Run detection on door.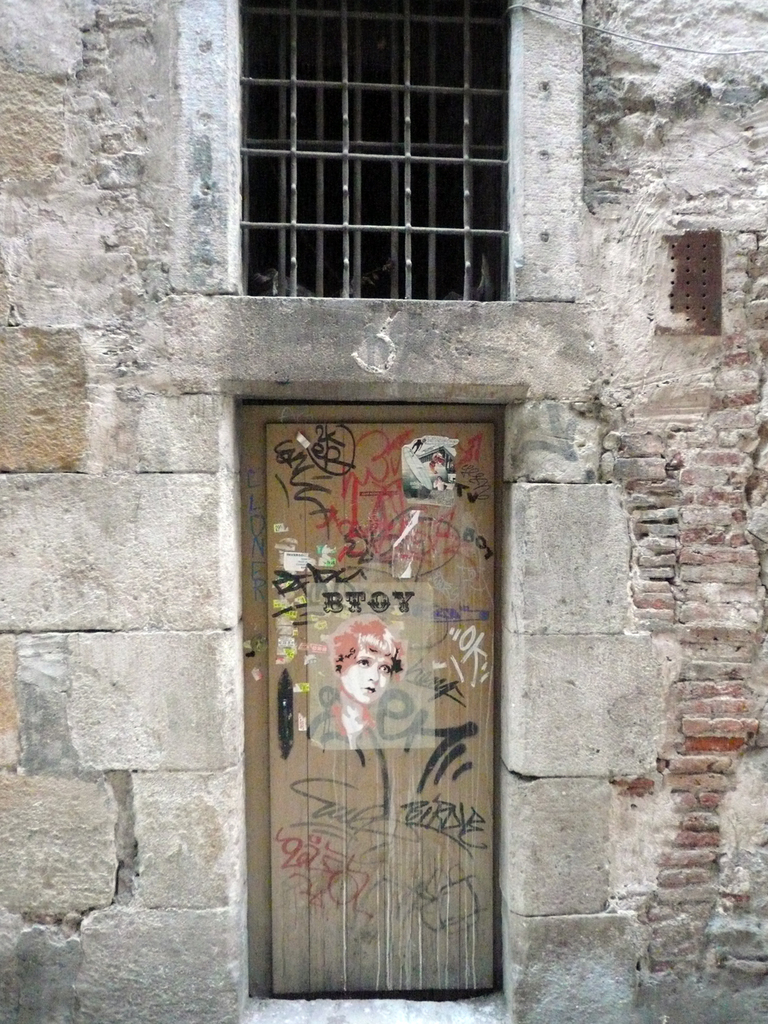
Result: [251,371,510,954].
